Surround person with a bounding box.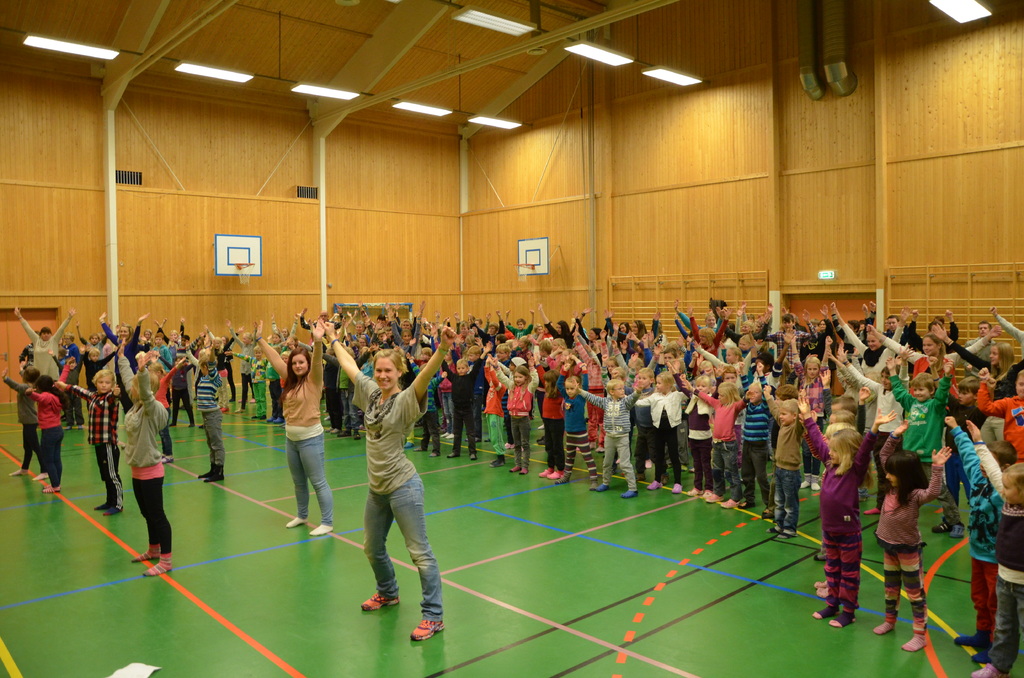
[x1=311, y1=318, x2=456, y2=647].
